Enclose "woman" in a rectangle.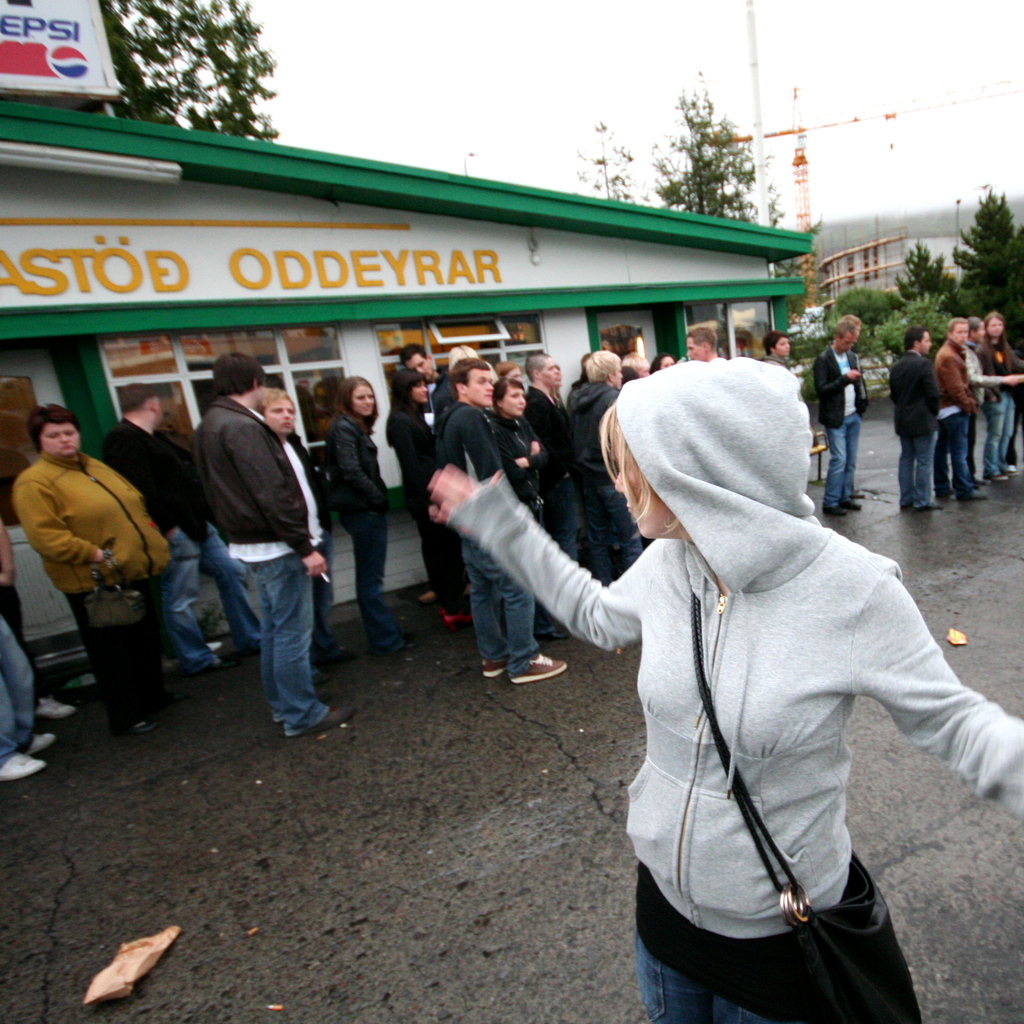
{"x1": 476, "y1": 279, "x2": 965, "y2": 1023}.
